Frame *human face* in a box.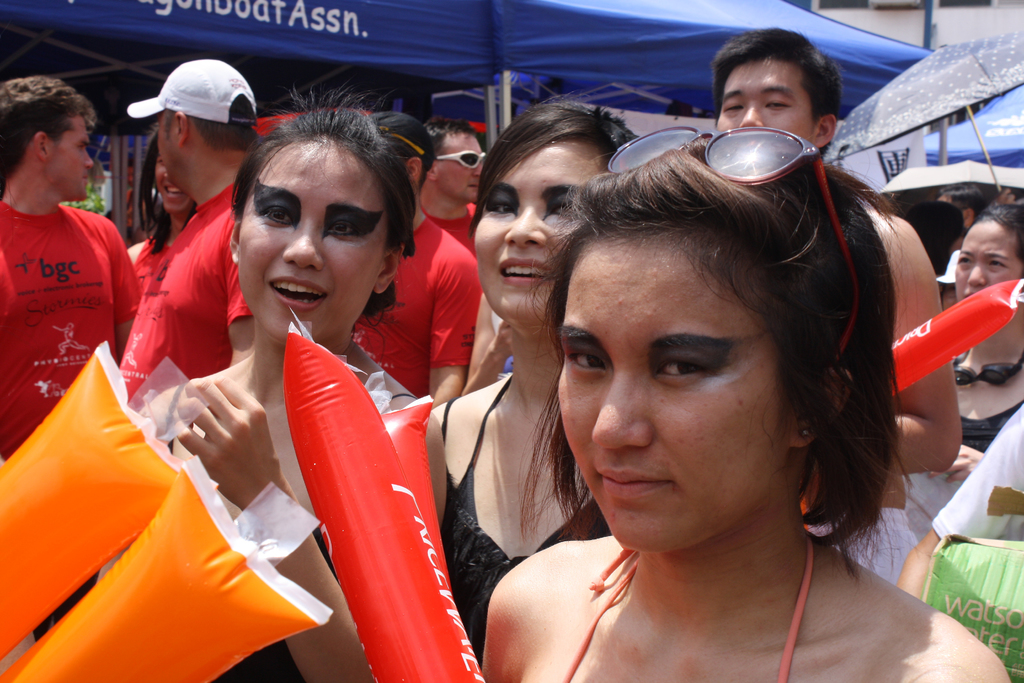
<box>45,113,98,205</box>.
